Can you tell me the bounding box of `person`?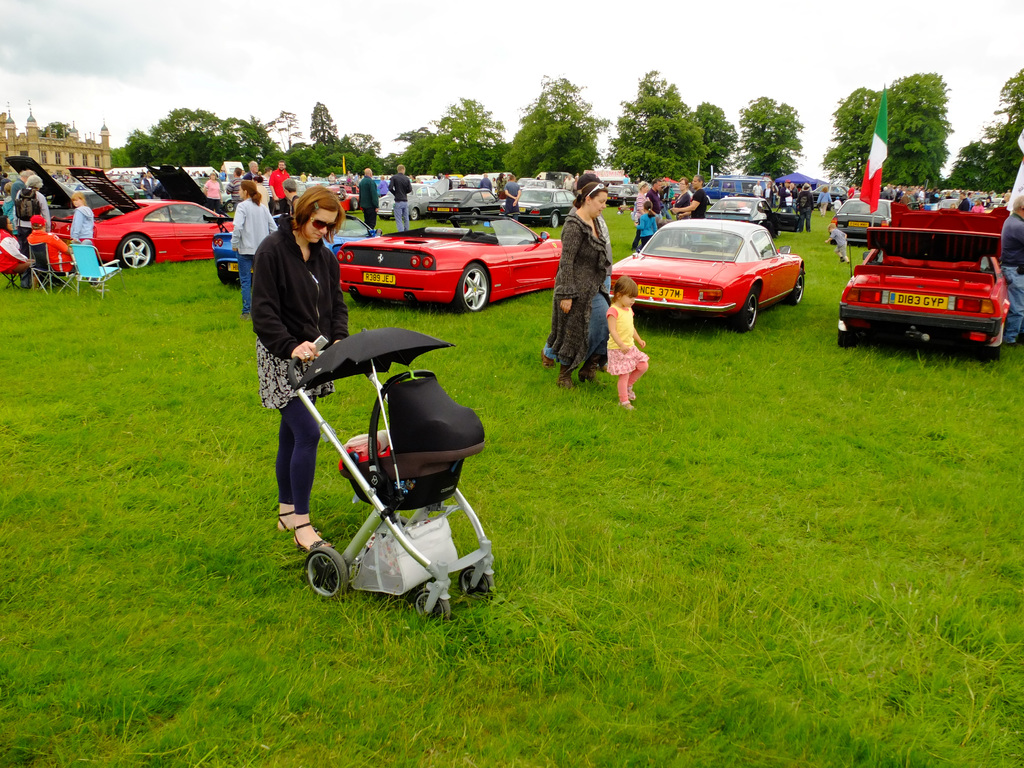
476, 173, 491, 191.
